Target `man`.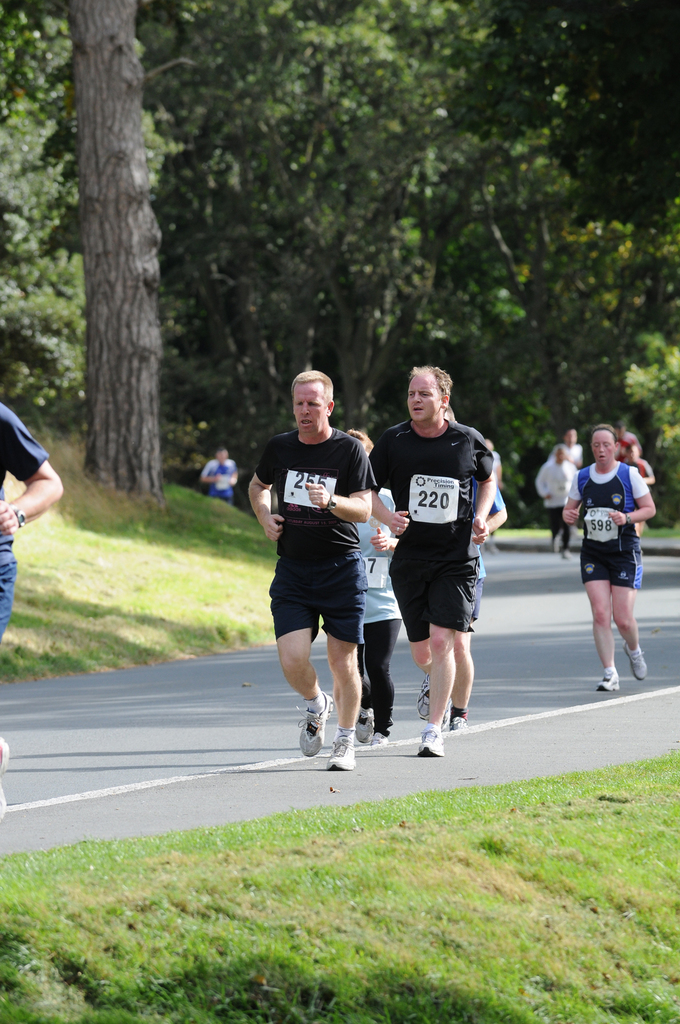
Target region: left=372, top=362, right=500, bottom=751.
